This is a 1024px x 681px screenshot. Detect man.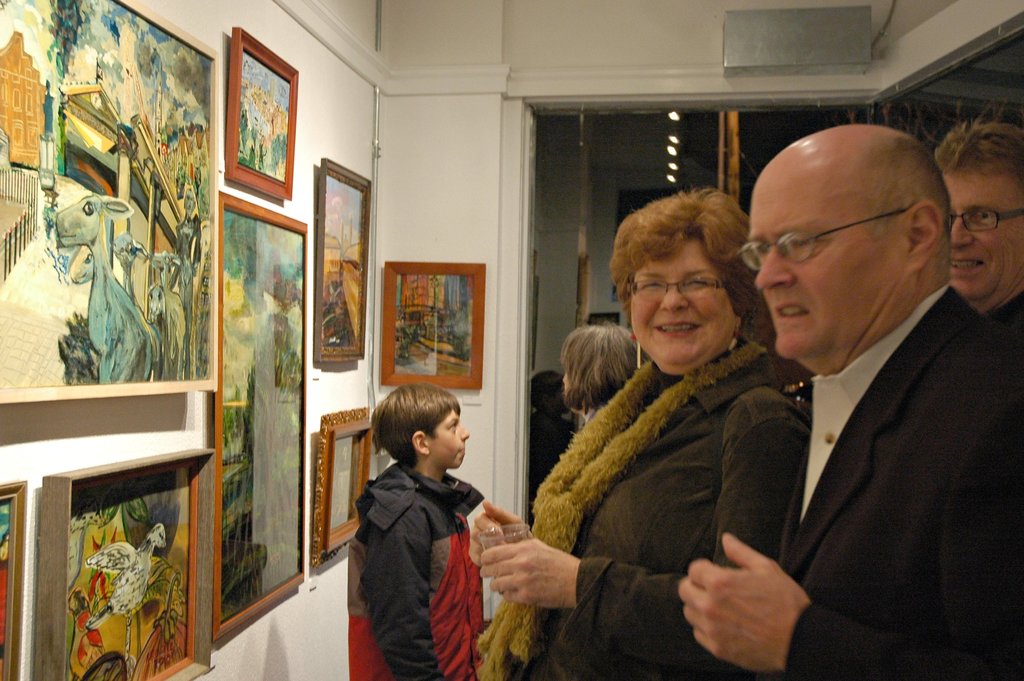
bbox=[712, 116, 1021, 665].
